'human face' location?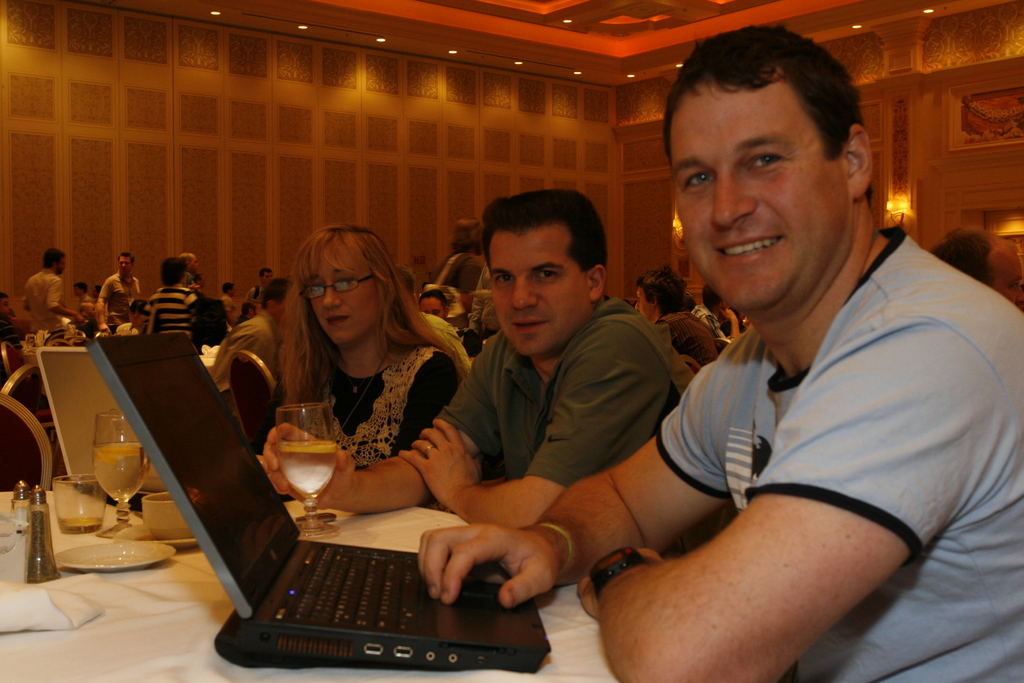
bbox(669, 81, 849, 311)
